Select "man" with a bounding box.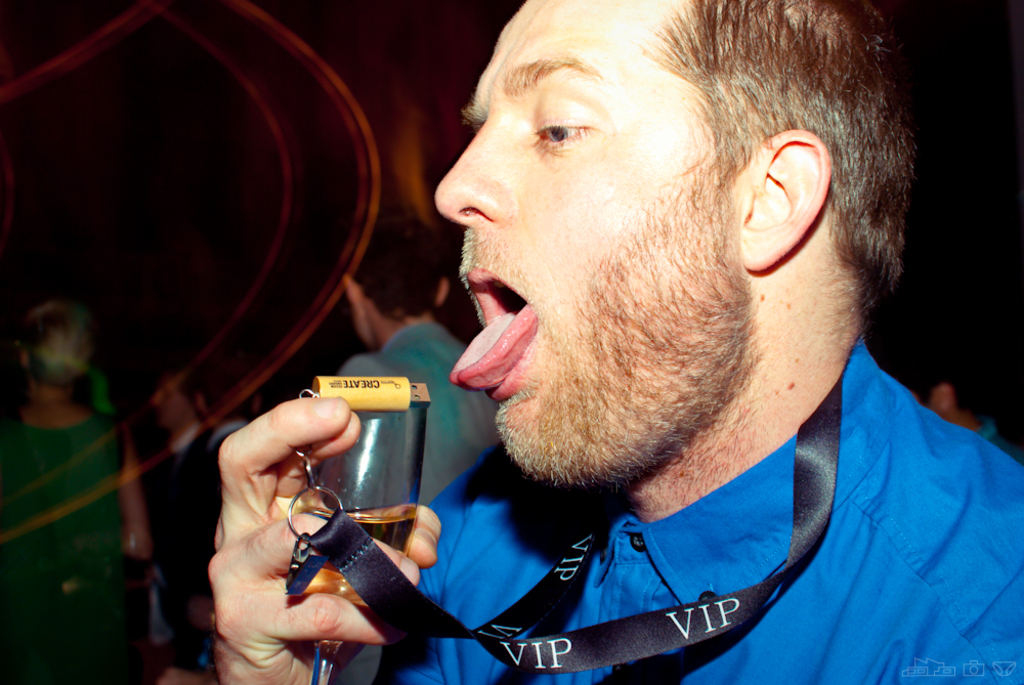
300, 0, 1023, 684.
